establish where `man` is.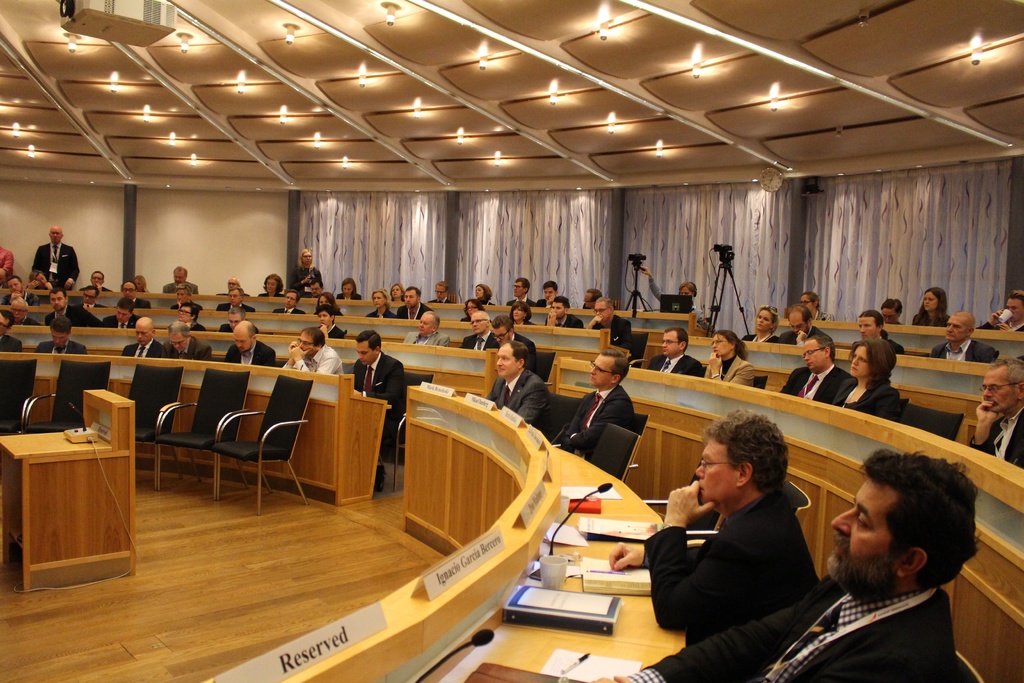
Established at locate(396, 288, 436, 324).
